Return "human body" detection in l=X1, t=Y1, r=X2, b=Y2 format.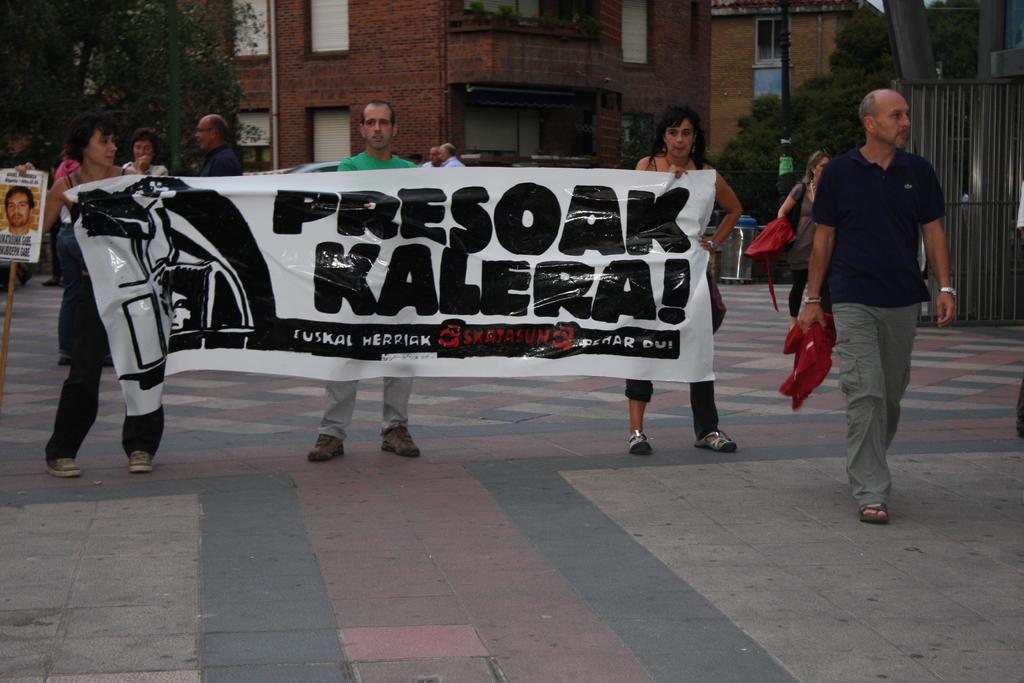
l=776, t=179, r=831, b=331.
